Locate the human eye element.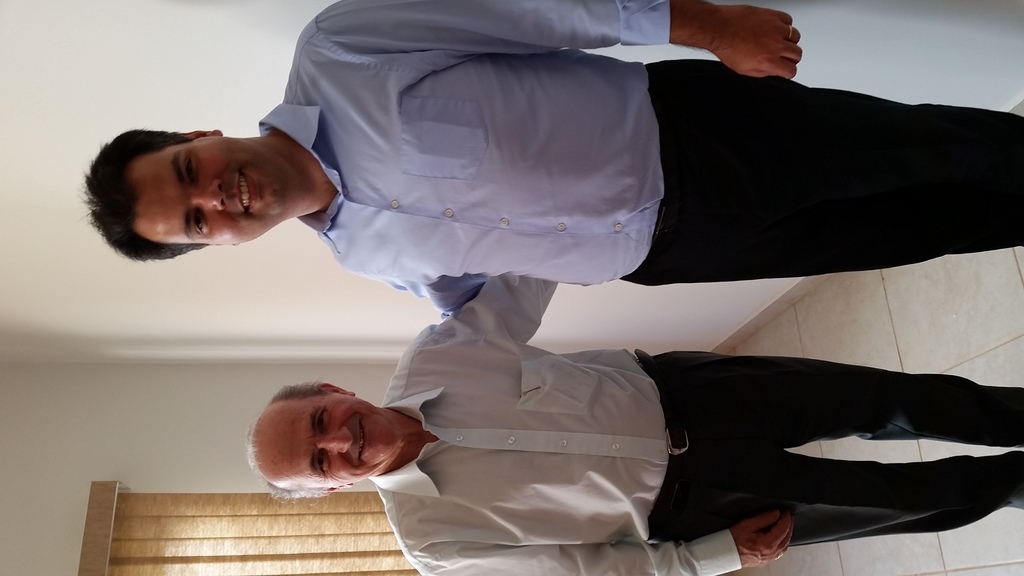
Element bbox: (311, 404, 331, 434).
